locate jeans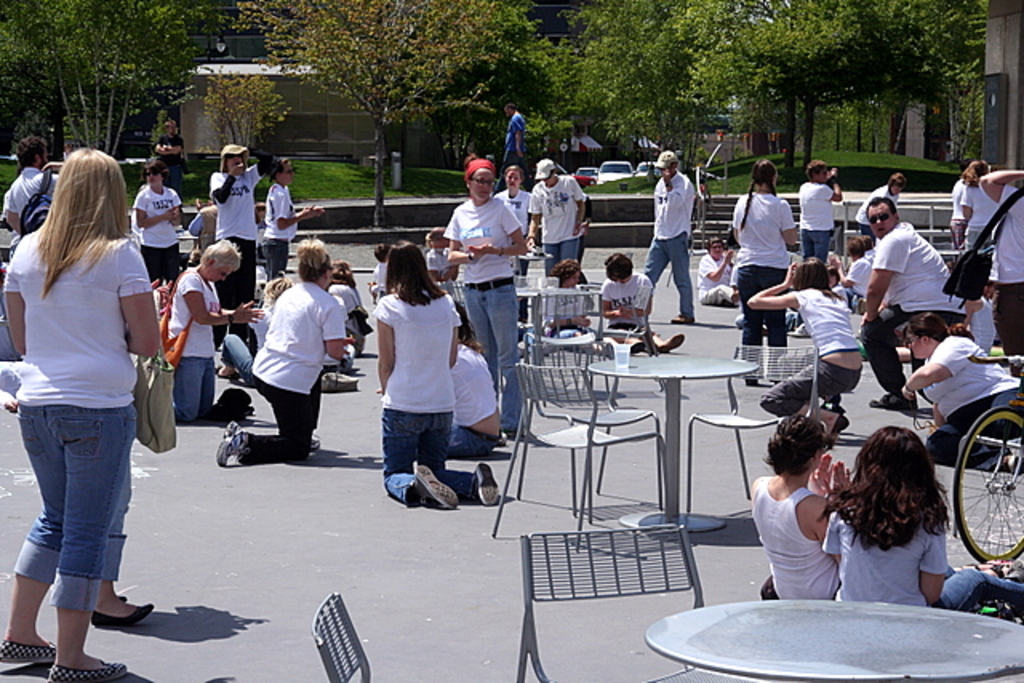
240/374/320/461
